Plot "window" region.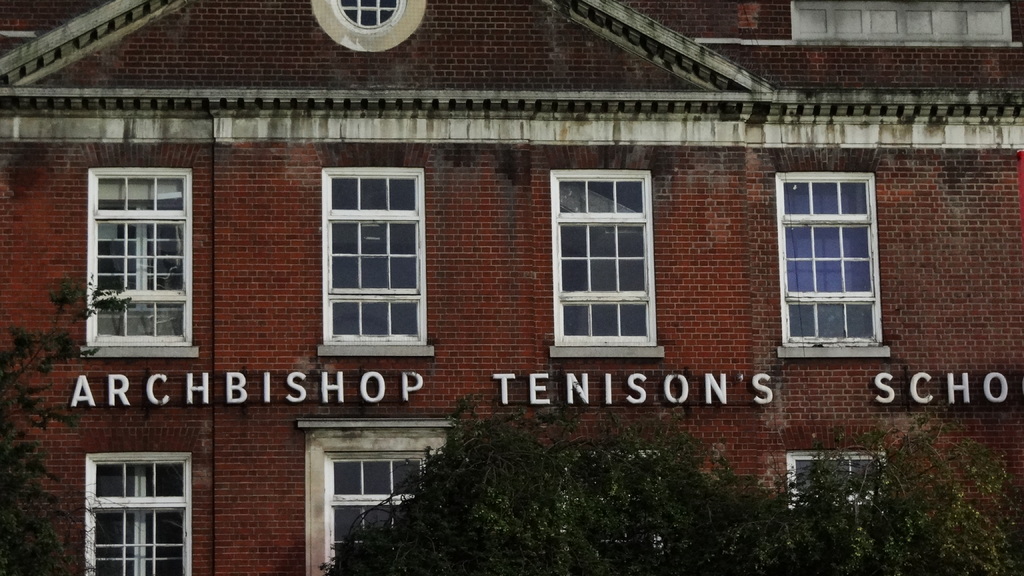
Plotted at <bbox>785, 439, 881, 575</bbox>.
